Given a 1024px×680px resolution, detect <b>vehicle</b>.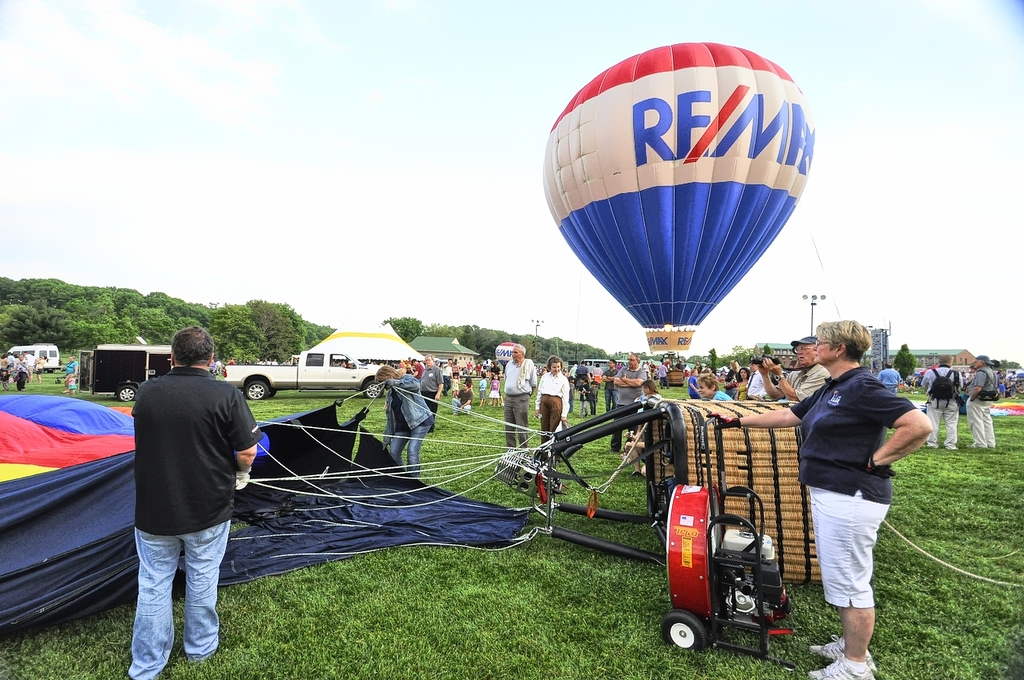
[left=79, top=348, right=178, bottom=405].
